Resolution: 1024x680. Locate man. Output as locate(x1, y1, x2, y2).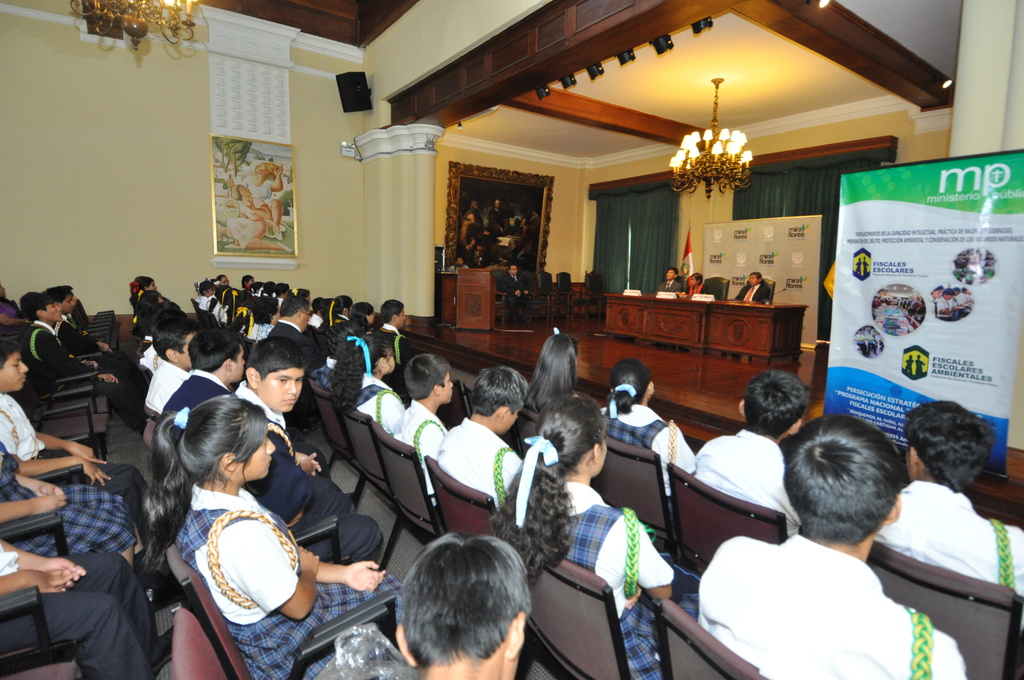
locate(267, 295, 326, 376).
